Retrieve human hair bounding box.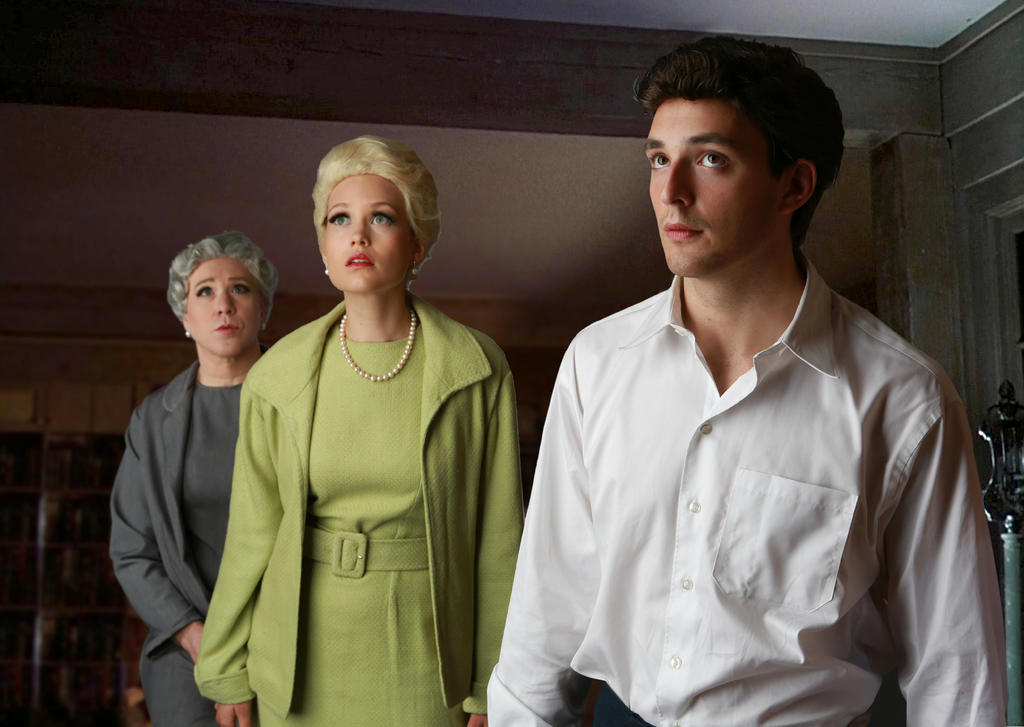
Bounding box: rect(305, 142, 435, 299).
